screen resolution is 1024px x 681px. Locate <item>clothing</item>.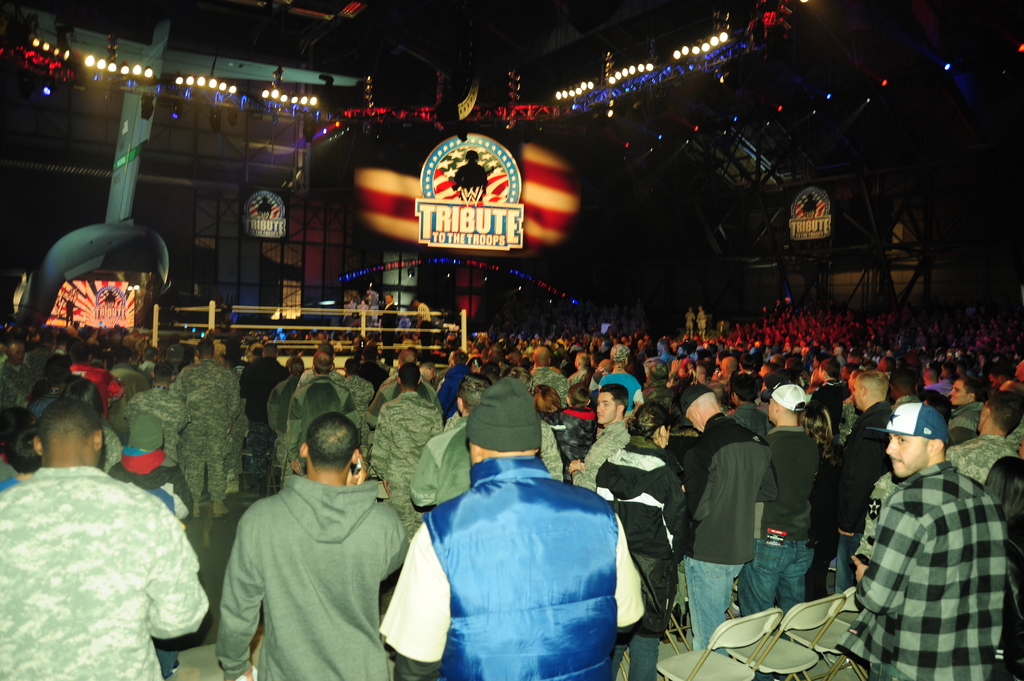
[left=419, top=300, right=433, bottom=348].
